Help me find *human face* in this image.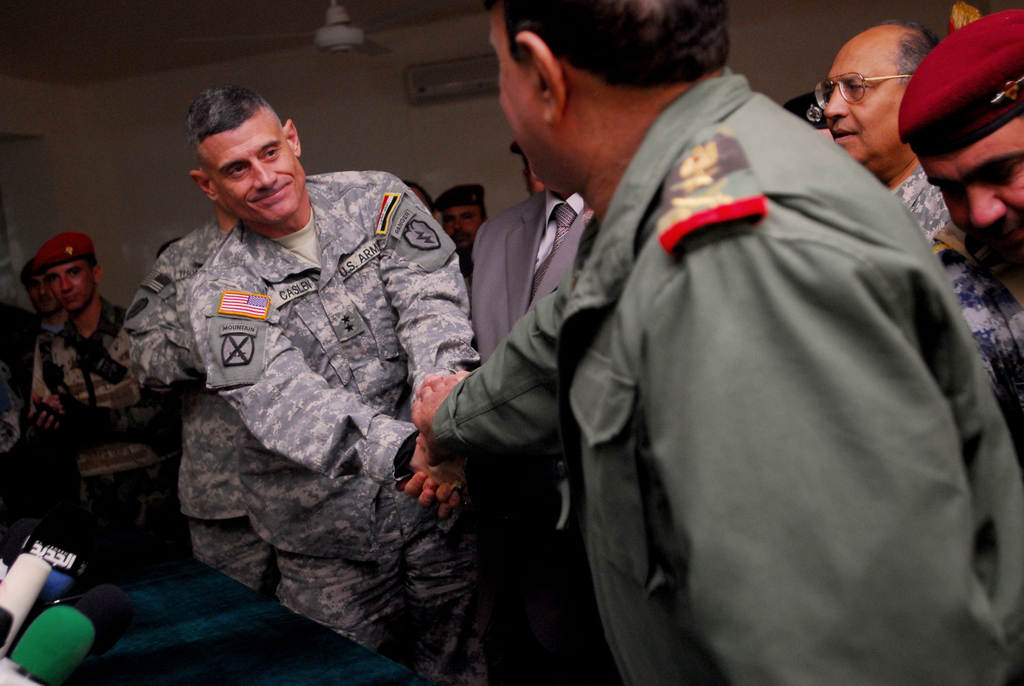
Found it: x1=821, y1=56, x2=902, y2=166.
